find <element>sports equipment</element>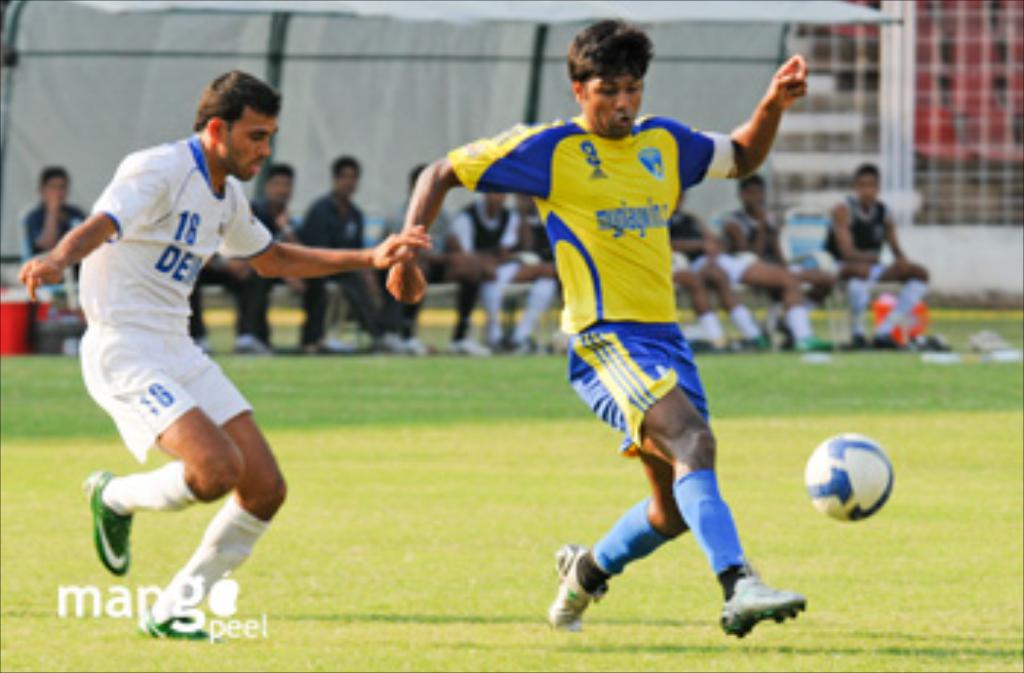
box(805, 436, 895, 527)
